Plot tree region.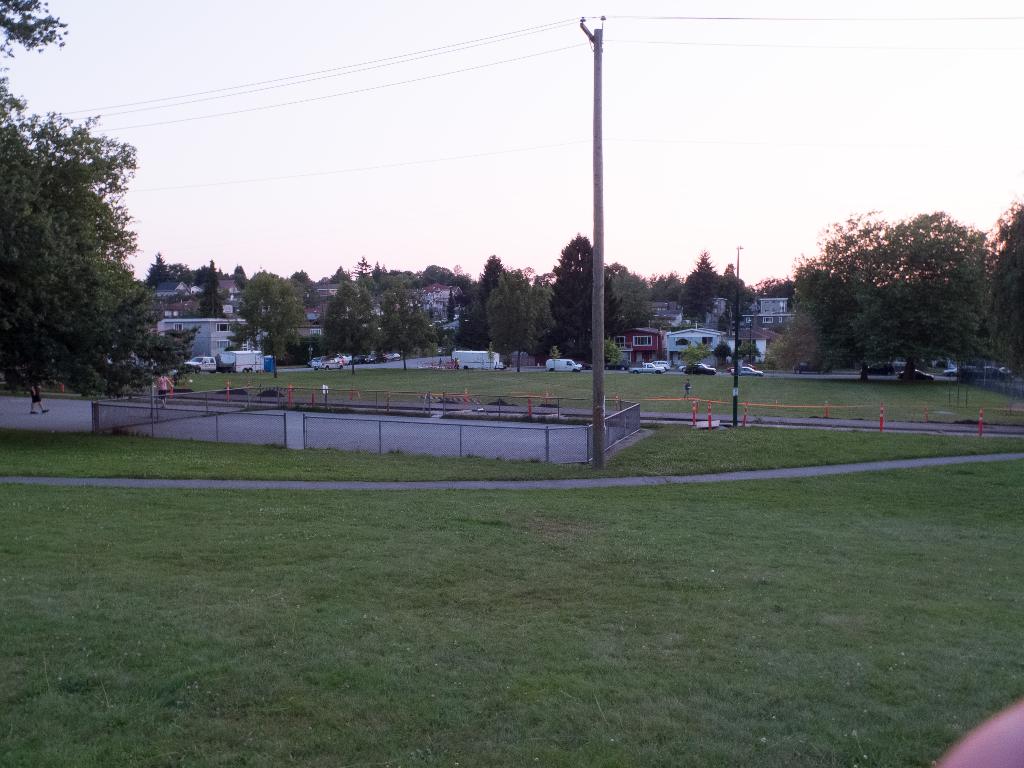
Plotted at (x1=14, y1=77, x2=156, y2=419).
